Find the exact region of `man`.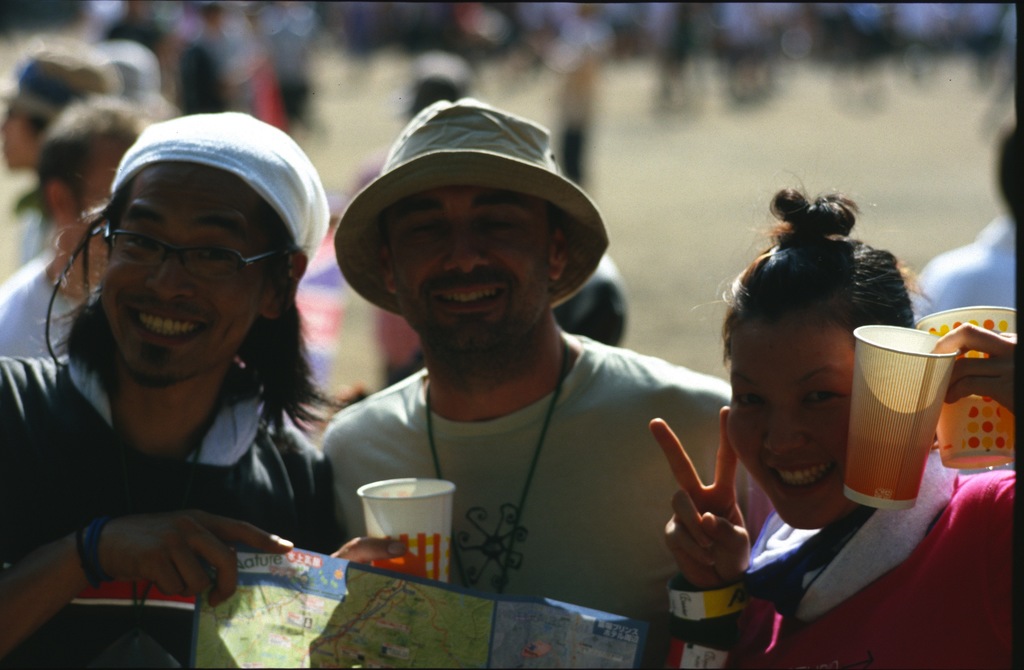
Exact region: <bbox>0, 95, 151, 361</bbox>.
